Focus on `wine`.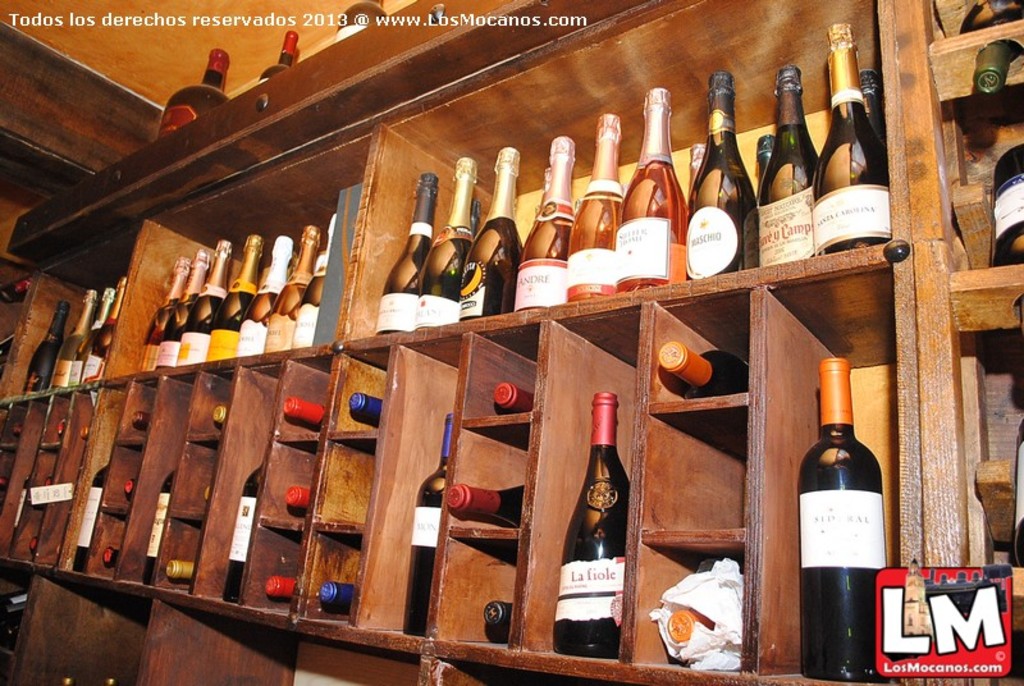
Focused at [416, 141, 485, 321].
